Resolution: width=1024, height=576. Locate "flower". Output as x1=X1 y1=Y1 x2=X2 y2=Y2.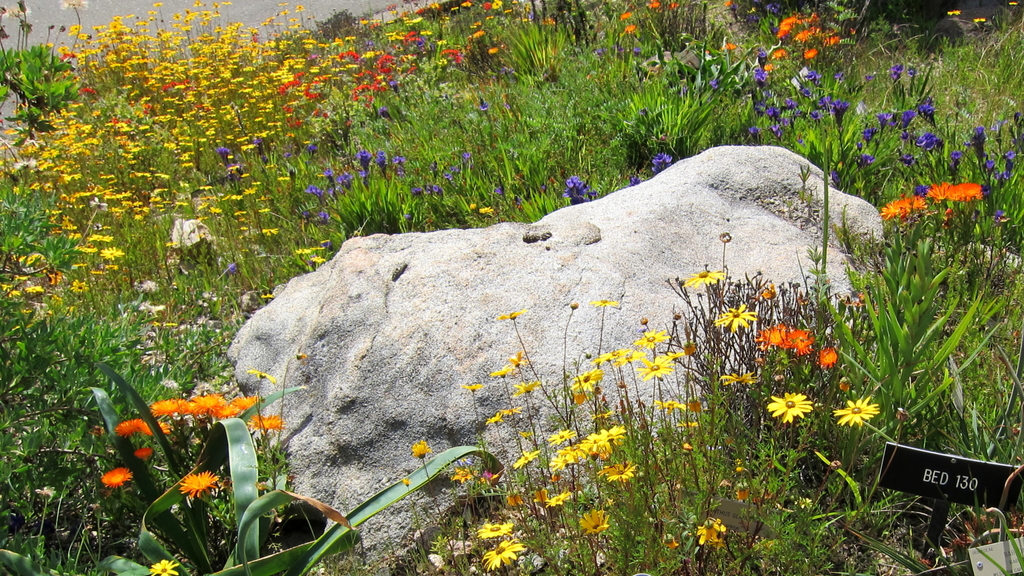
x1=819 y1=349 x2=837 y2=369.
